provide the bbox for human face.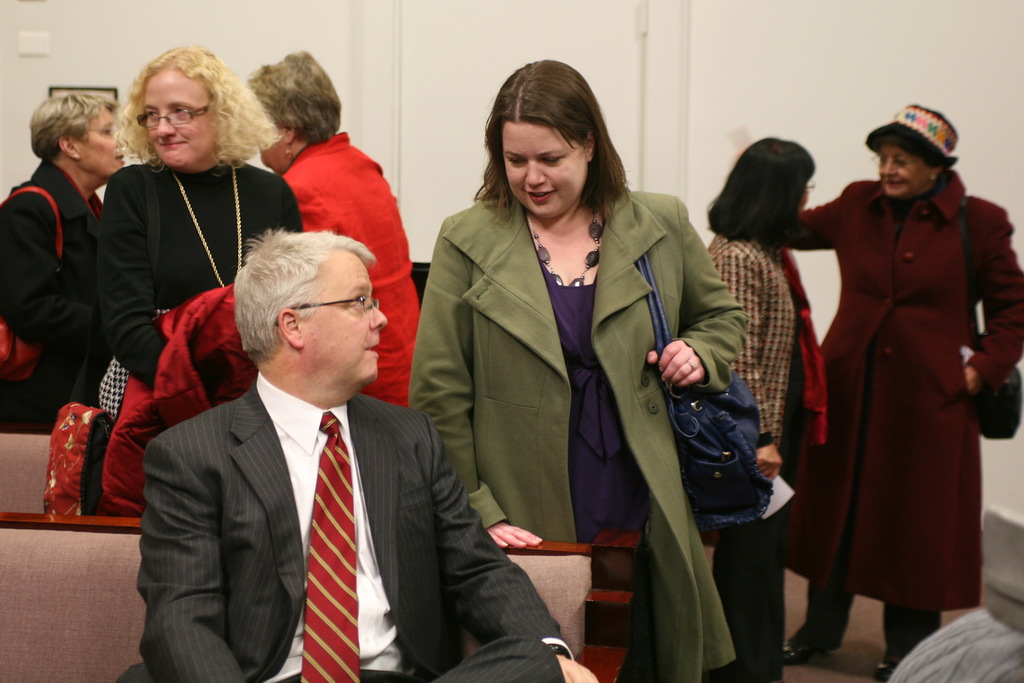
region(502, 122, 588, 218).
